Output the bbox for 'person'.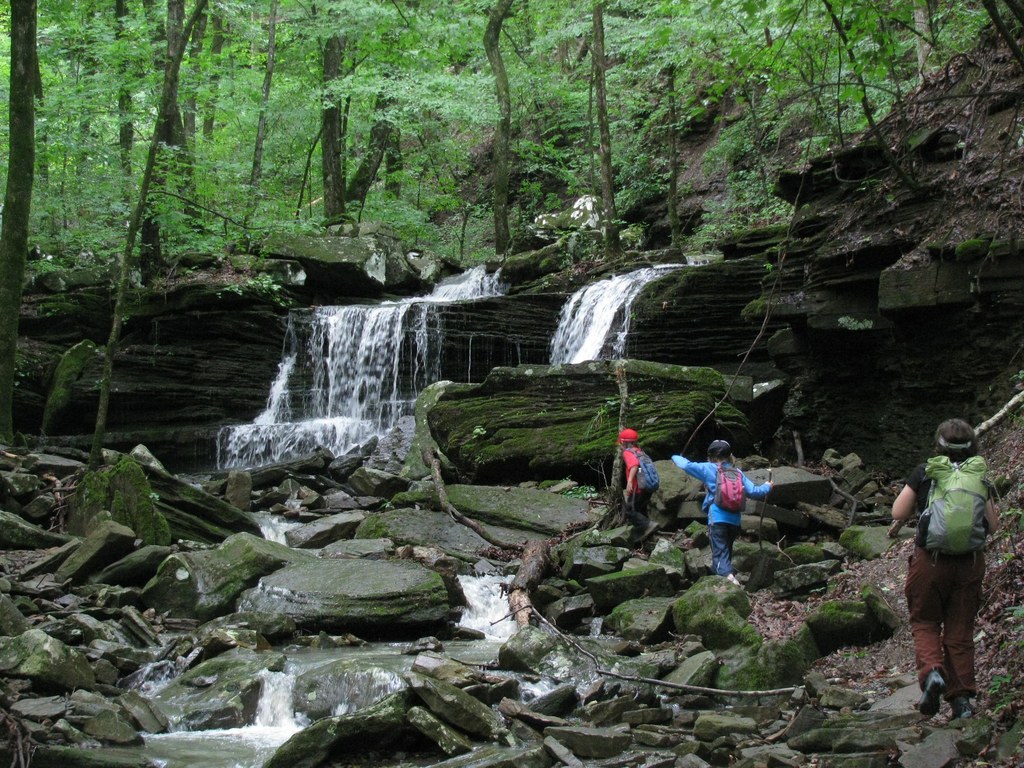
[892,417,1007,722].
